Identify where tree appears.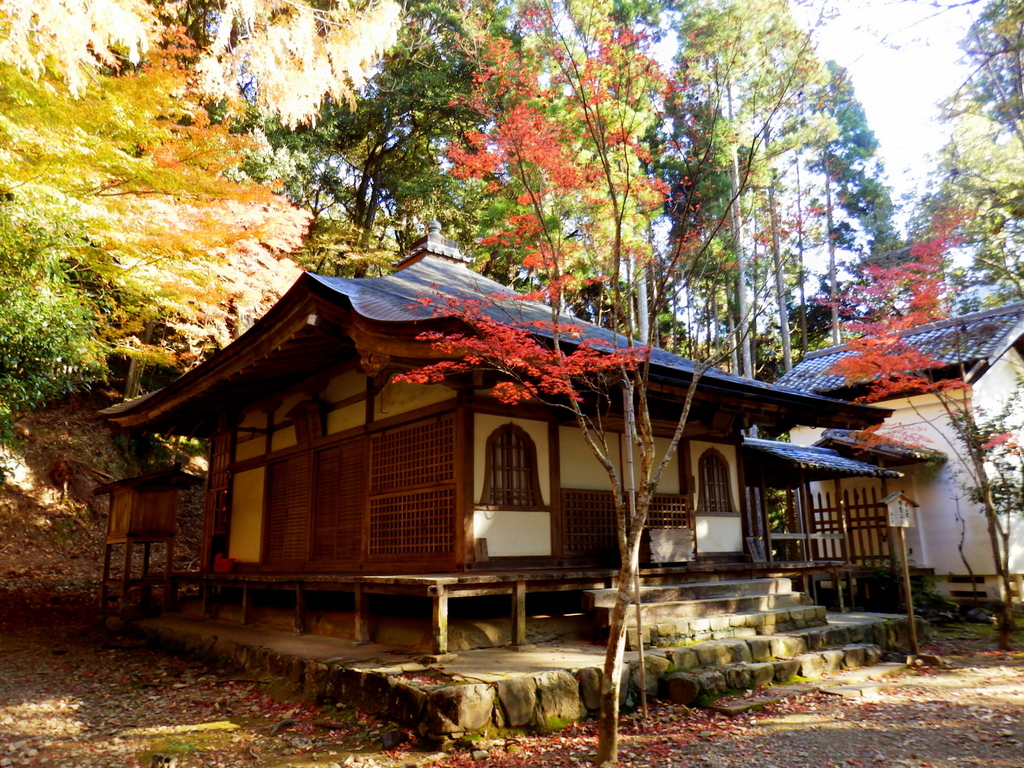
Appears at [x1=853, y1=205, x2=1023, y2=648].
